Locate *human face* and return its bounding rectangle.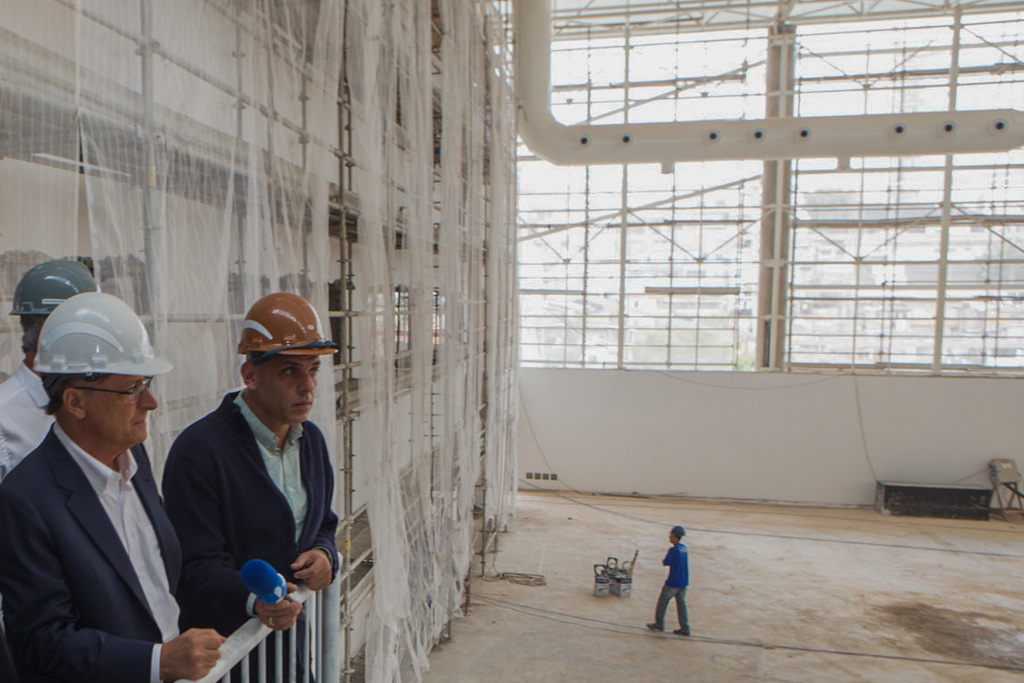
[84, 367, 168, 446].
